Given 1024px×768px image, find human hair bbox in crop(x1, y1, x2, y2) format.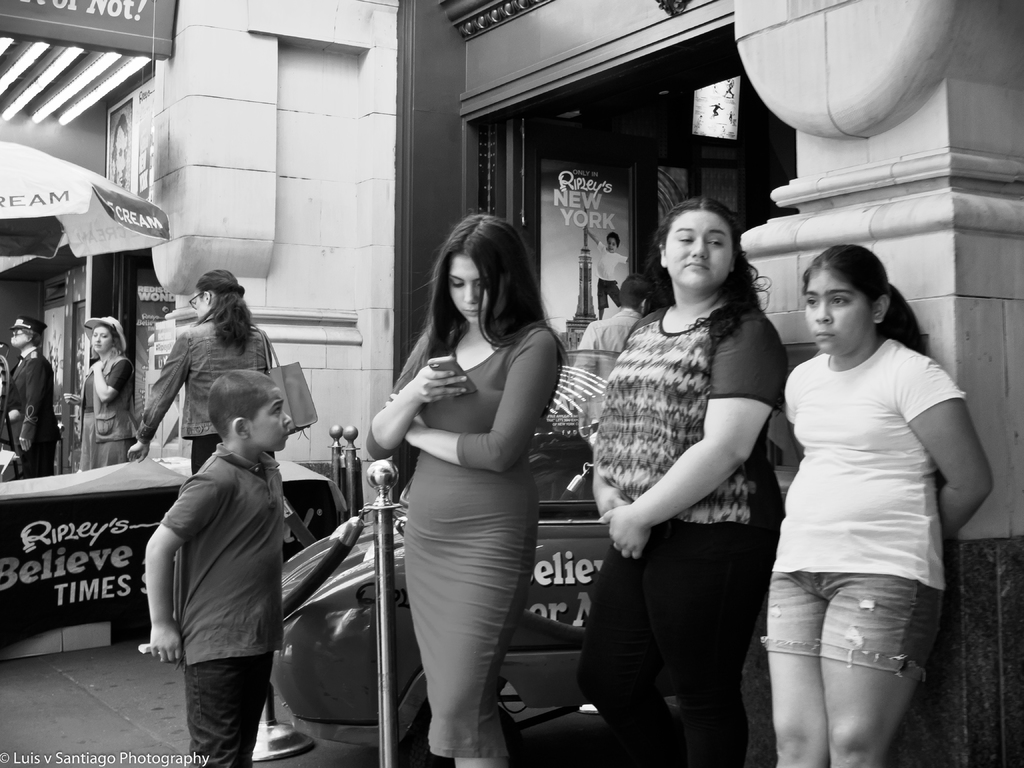
crop(628, 196, 773, 349).
